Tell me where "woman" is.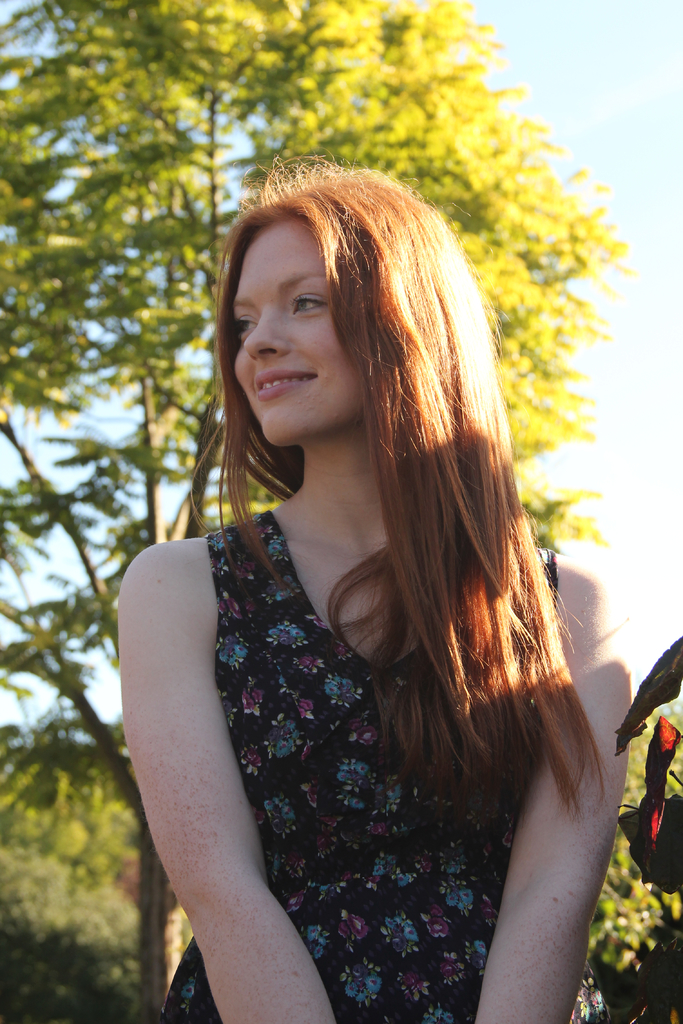
"woman" is at bbox=[116, 159, 625, 1023].
